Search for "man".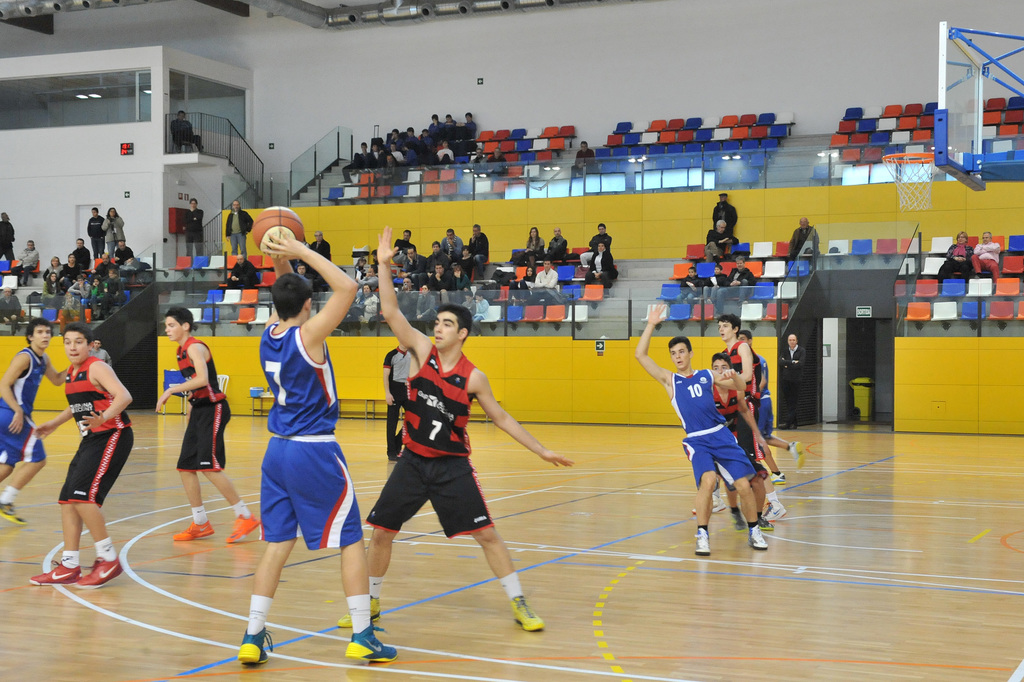
Found at <bbox>634, 304, 767, 565</bbox>.
